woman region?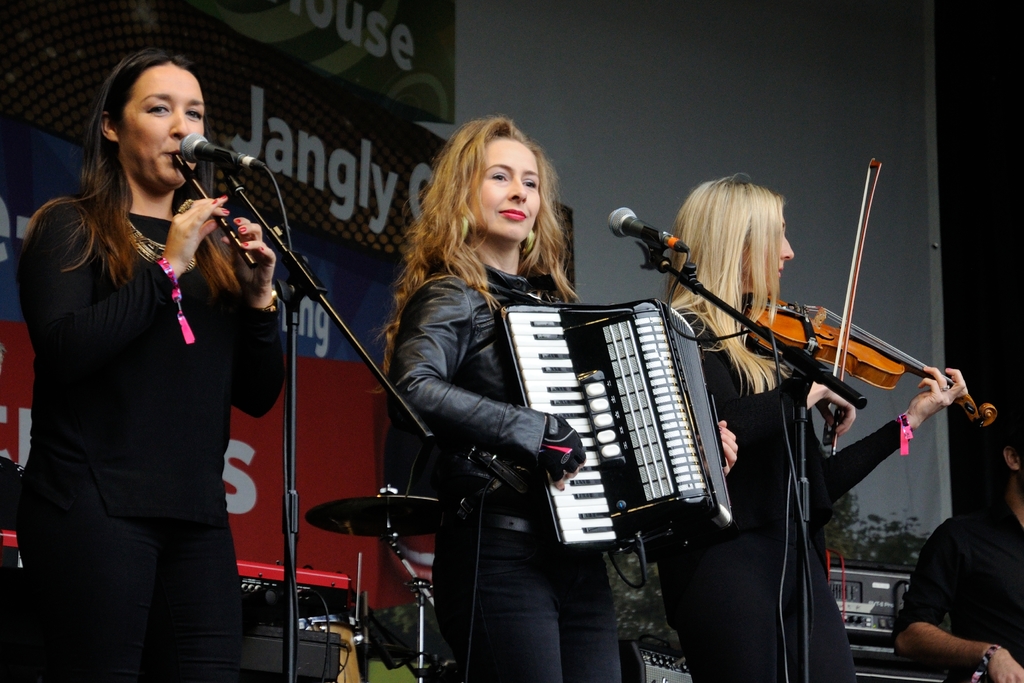
<bbox>367, 113, 735, 682</bbox>
